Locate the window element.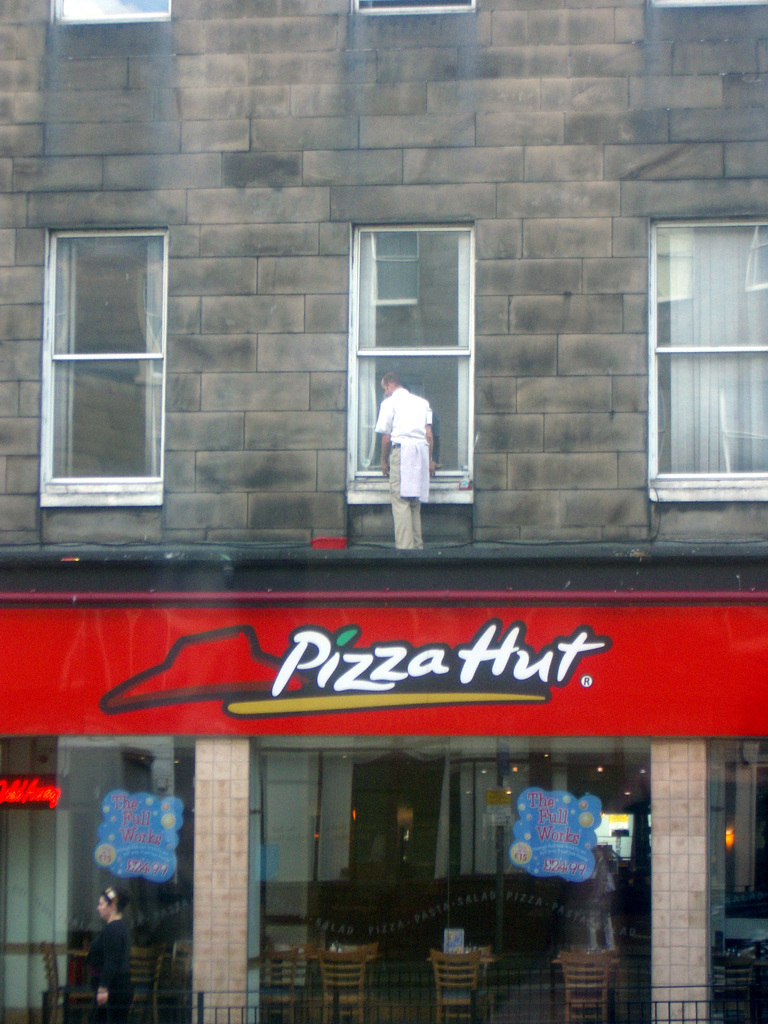
Element bbox: x1=340, y1=218, x2=479, y2=502.
